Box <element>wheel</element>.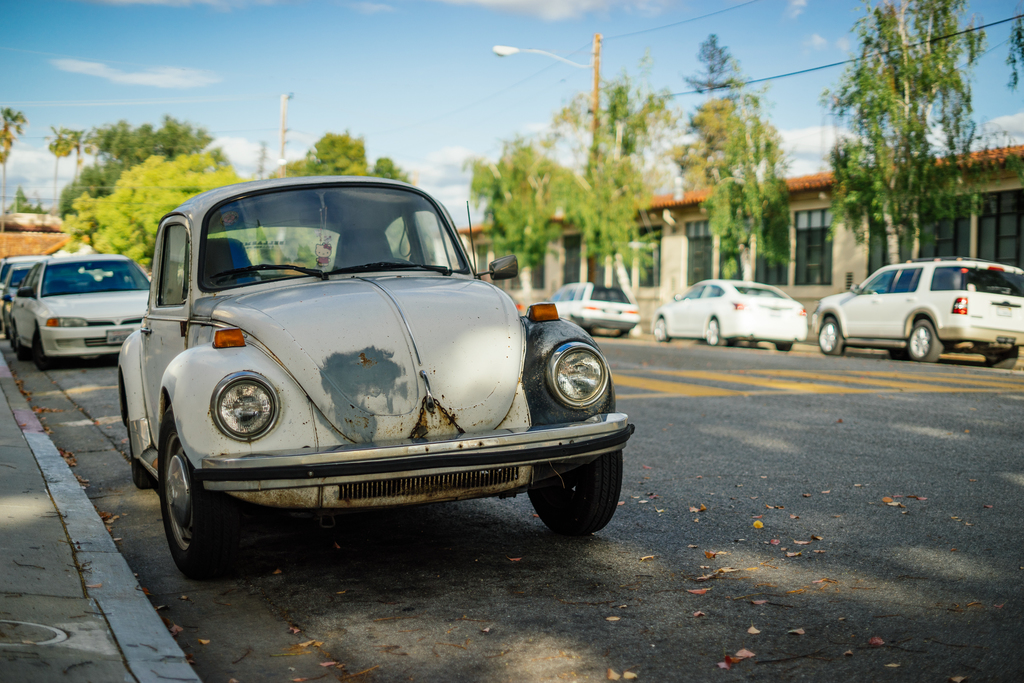
705,317,721,347.
